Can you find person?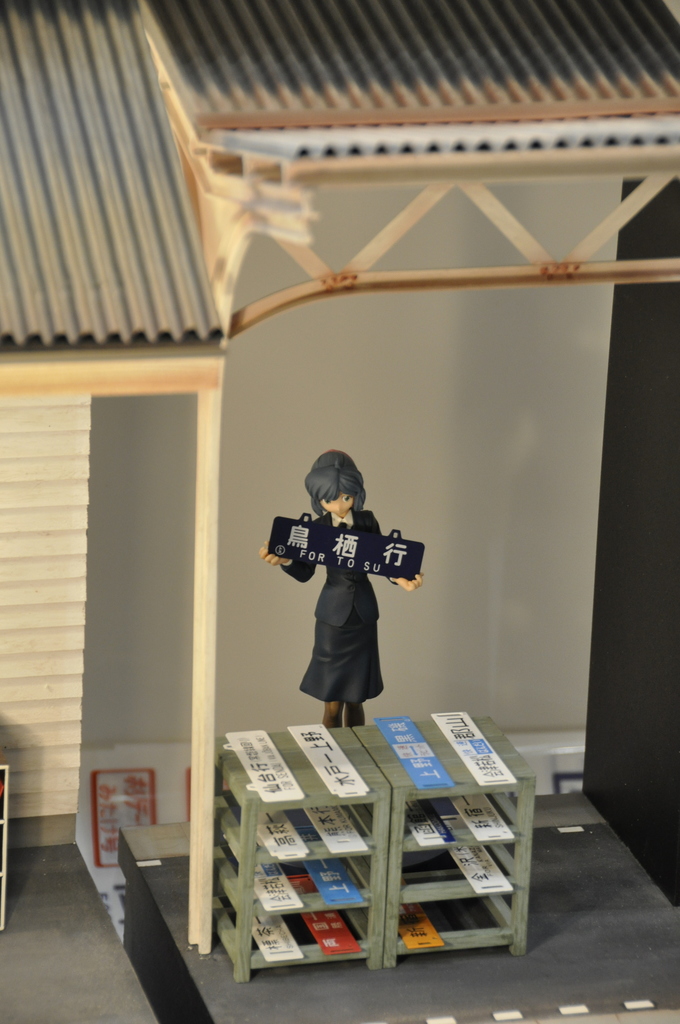
Yes, bounding box: locate(258, 451, 419, 731).
